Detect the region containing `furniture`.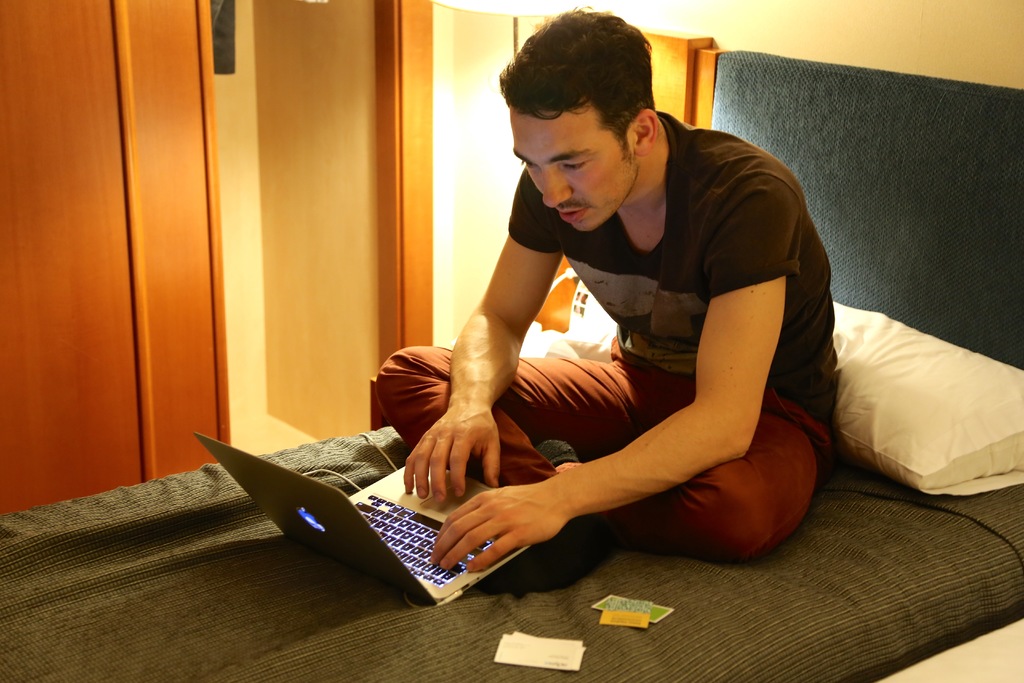
x1=0, y1=38, x2=1023, y2=682.
